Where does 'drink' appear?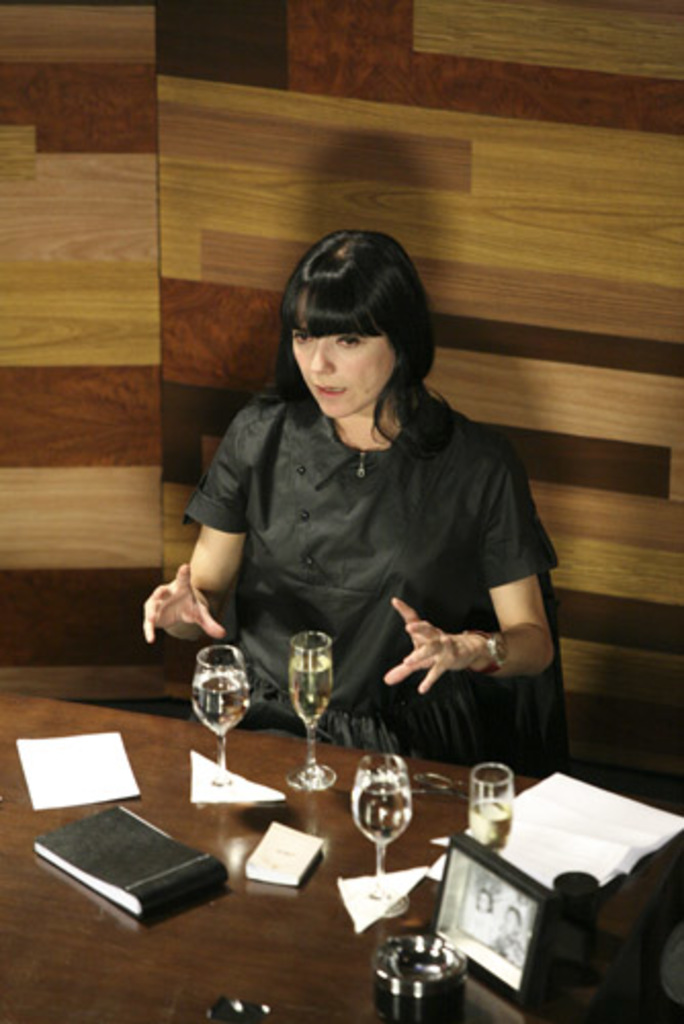
Appears at <bbox>354, 743, 412, 922</bbox>.
